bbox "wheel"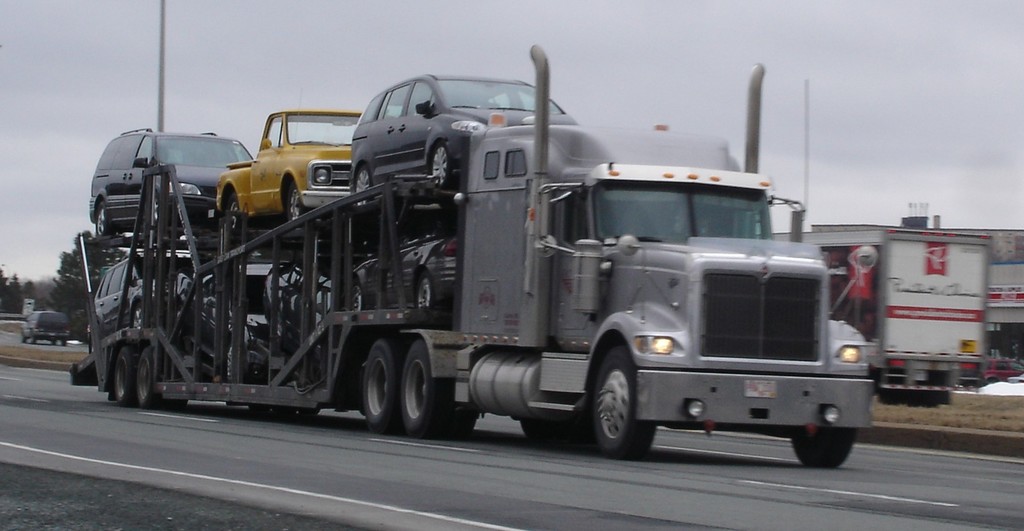
bbox=[30, 334, 41, 347]
